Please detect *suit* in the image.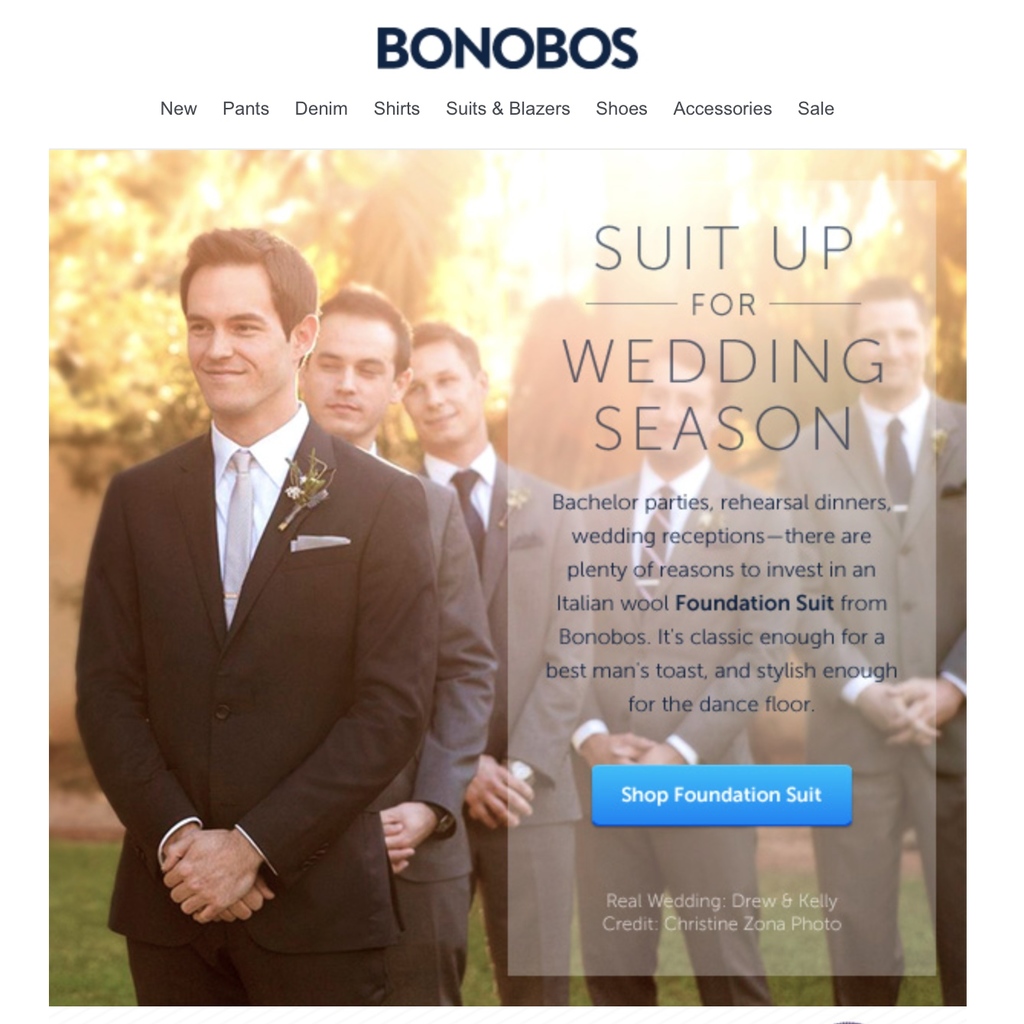
[left=578, top=448, right=796, bottom=1013].
